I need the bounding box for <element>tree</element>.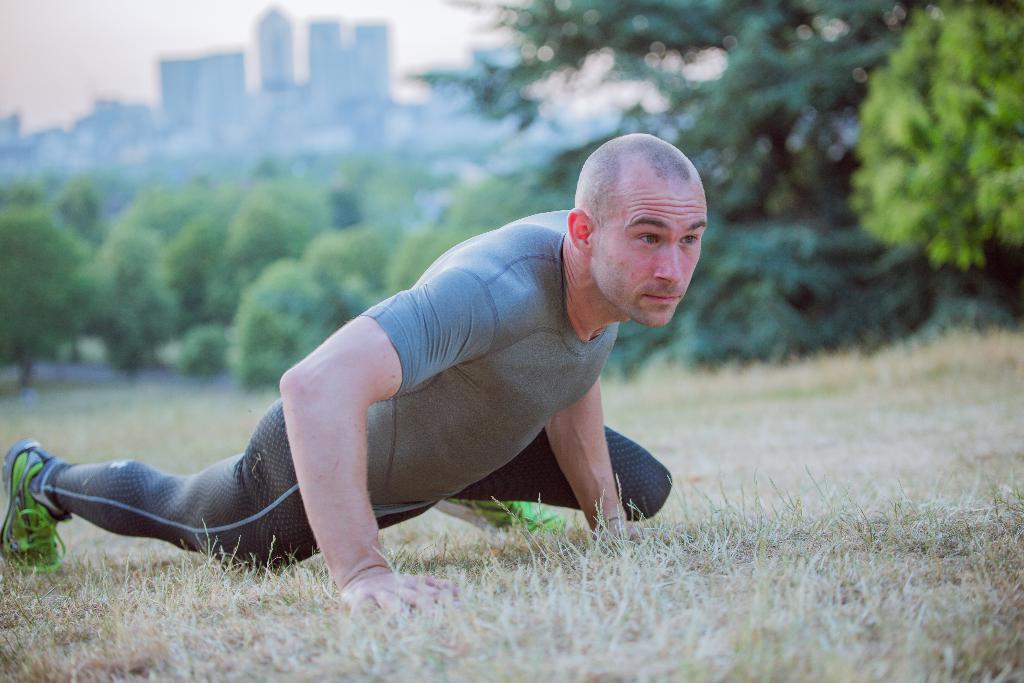
Here it is: {"left": 0, "top": 204, "right": 110, "bottom": 393}.
